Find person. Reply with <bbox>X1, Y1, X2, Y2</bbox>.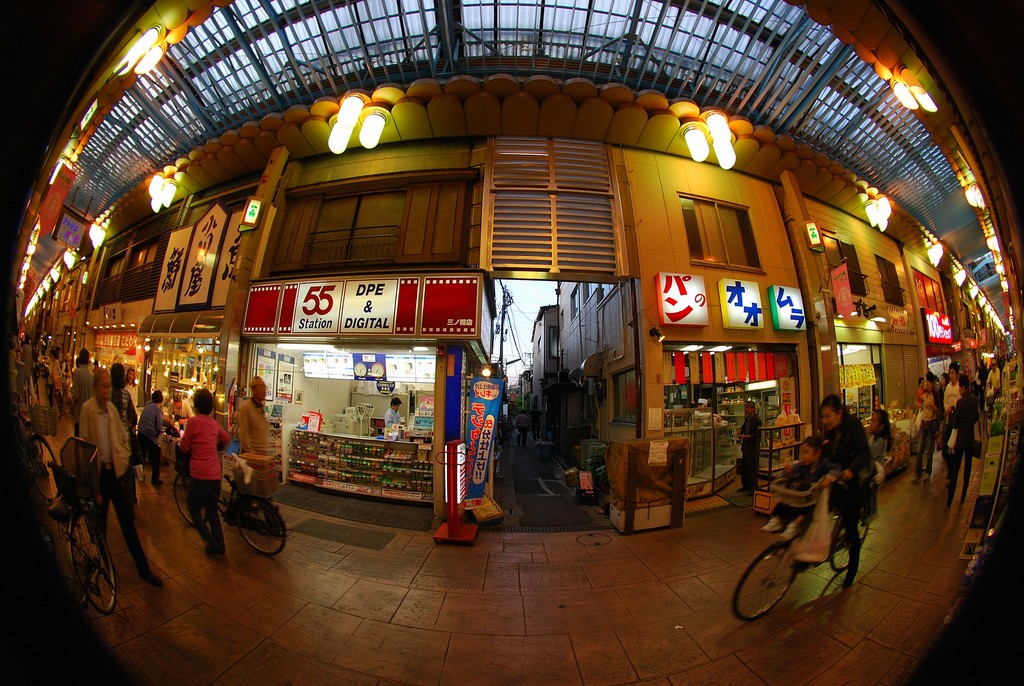
<bbox>237, 372, 289, 540</bbox>.
